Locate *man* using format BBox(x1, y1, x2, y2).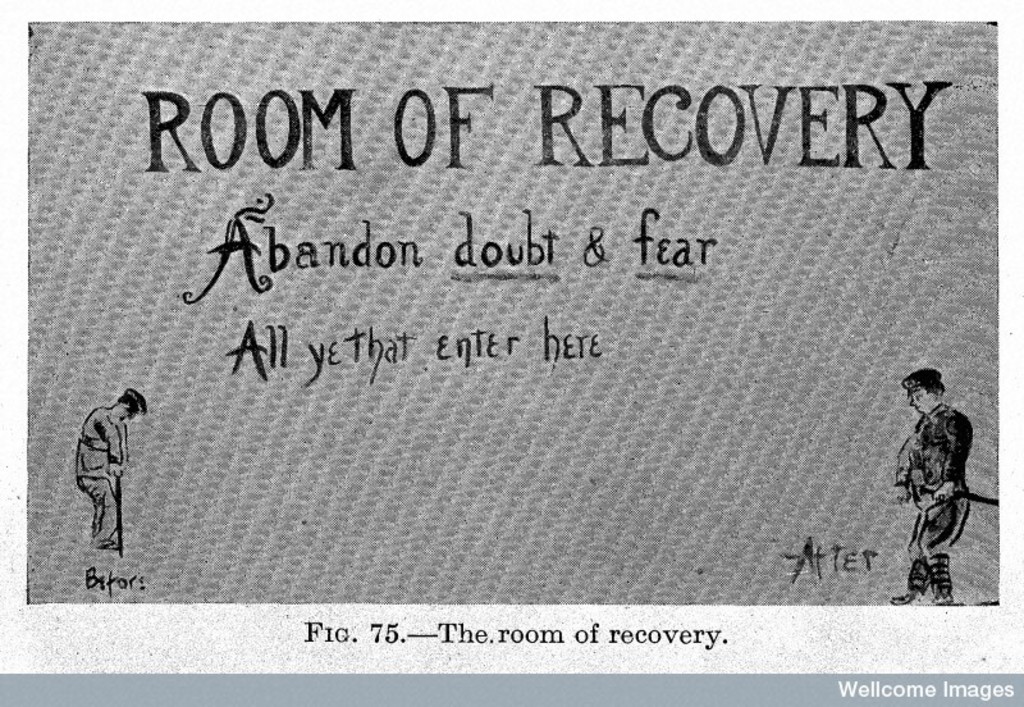
BBox(73, 389, 147, 551).
